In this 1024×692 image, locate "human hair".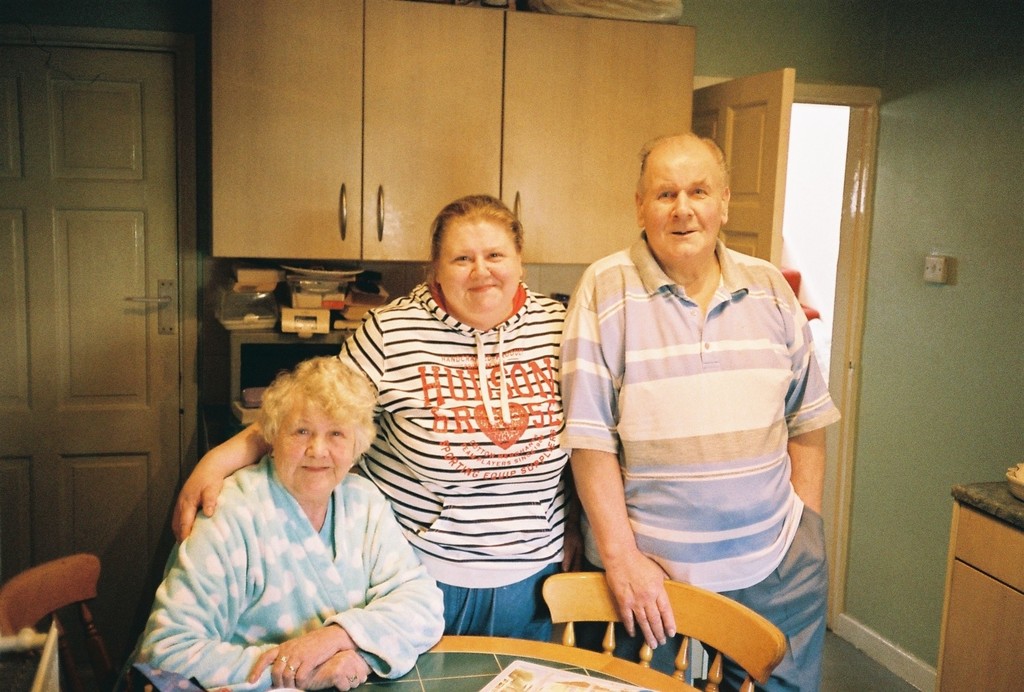
Bounding box: {"left": 257, "top": 354, "right": 377, "bottom": 455}.
